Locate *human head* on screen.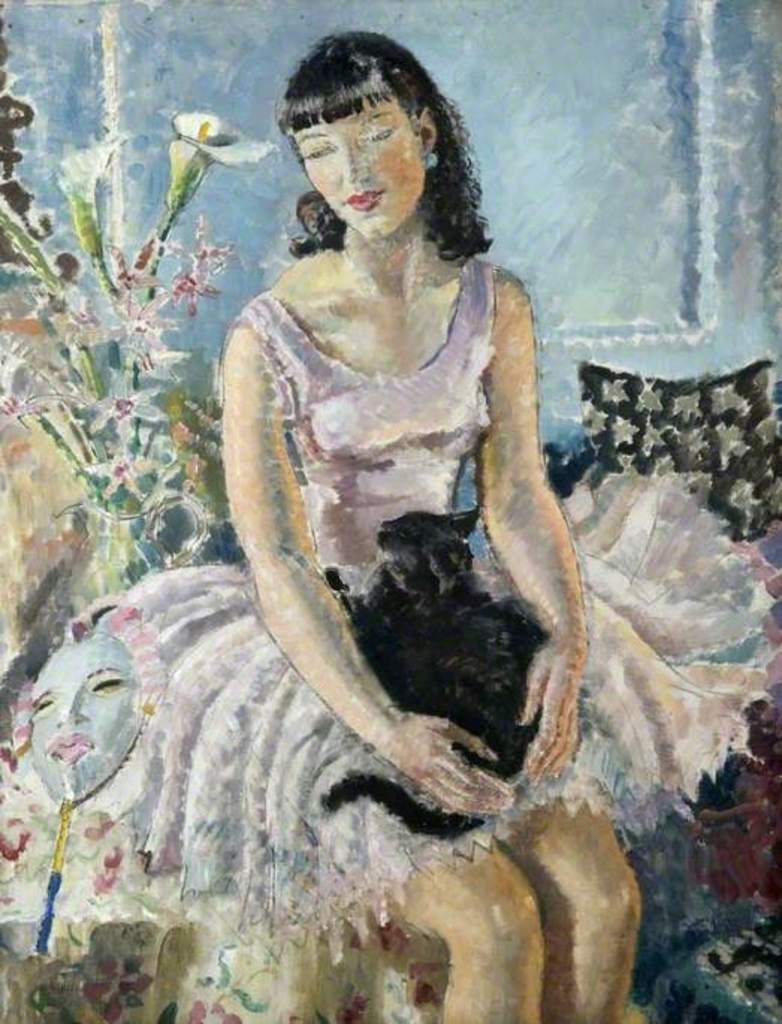
On screen at 256:27:471:224.
